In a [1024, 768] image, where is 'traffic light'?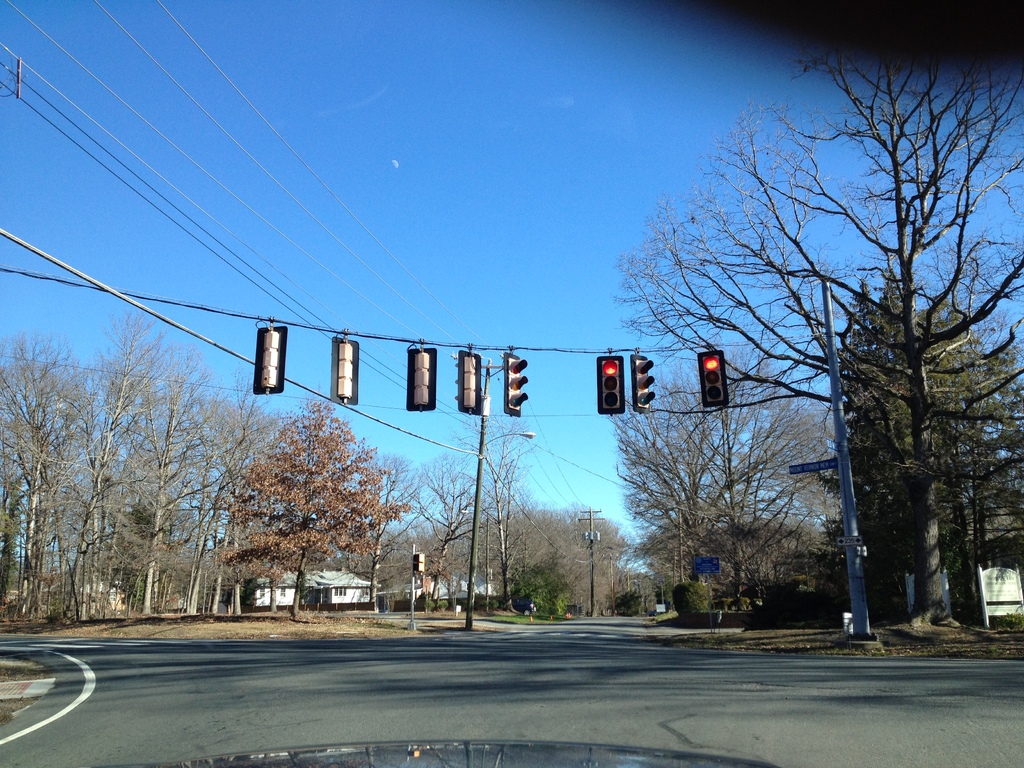
select_region(694, 347, 728, 406).
